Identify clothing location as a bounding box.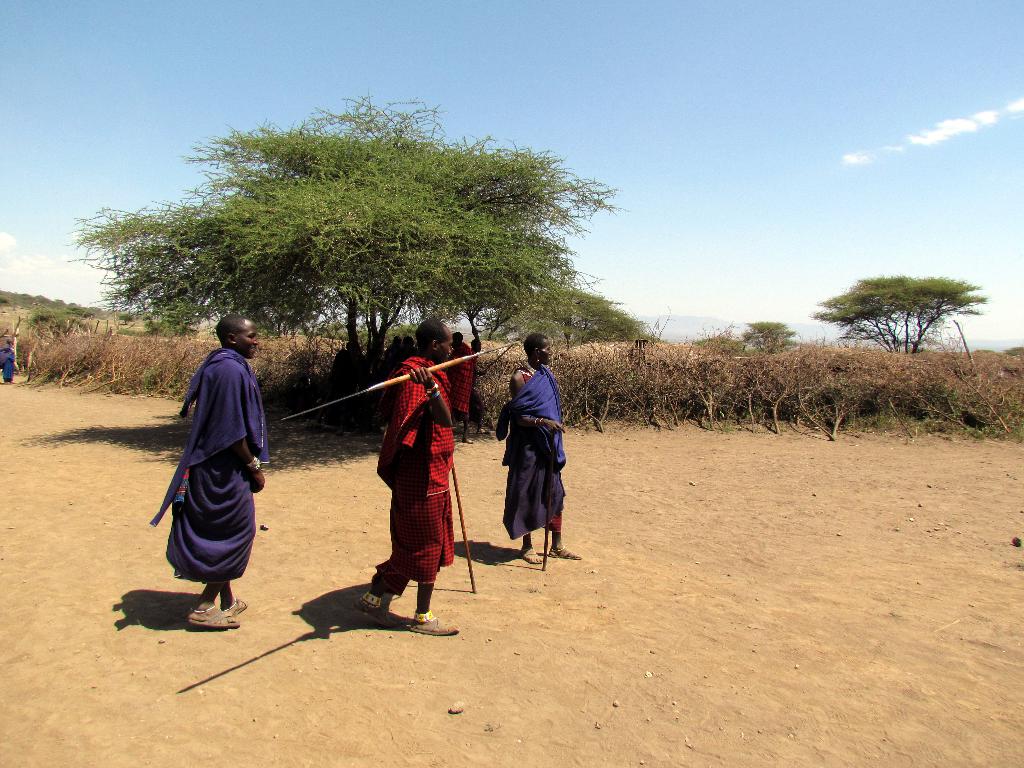
<bbox>490, 359, 575, 547</bbox>.
